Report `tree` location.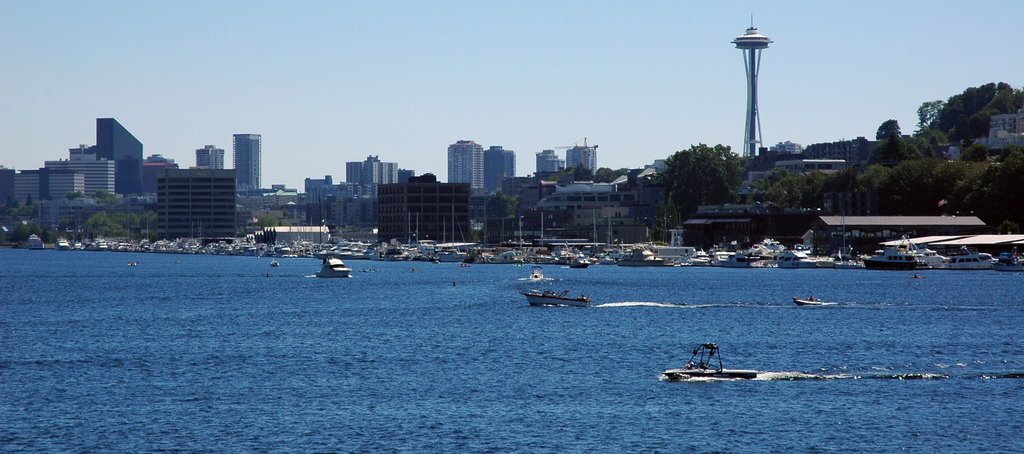
Report: BBox(573, 161, 598, 181).
